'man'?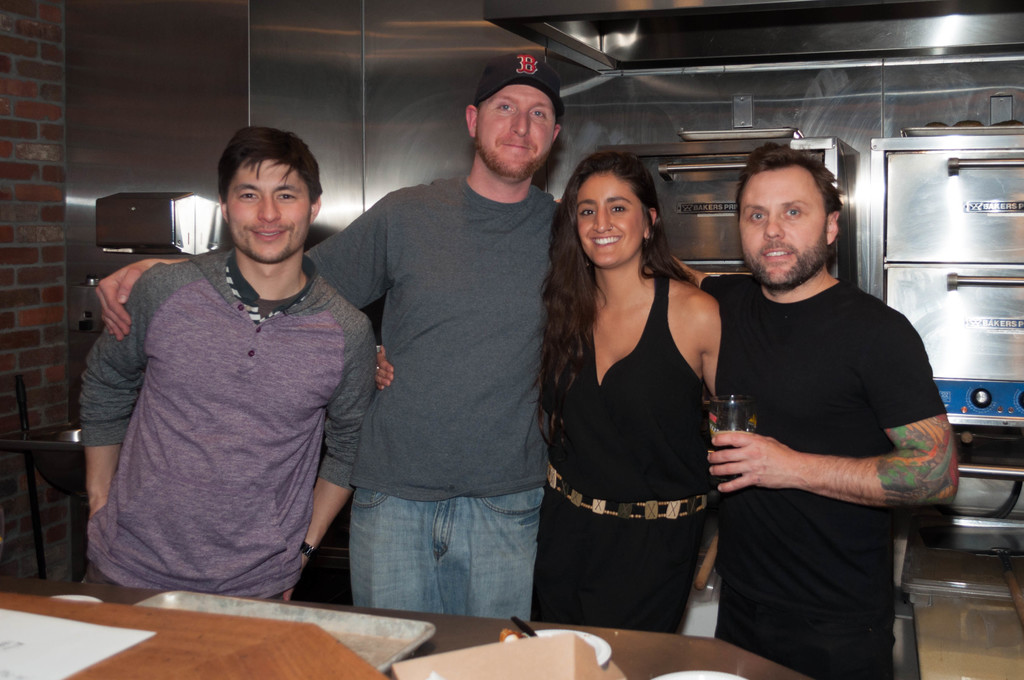
669:145:959:679
